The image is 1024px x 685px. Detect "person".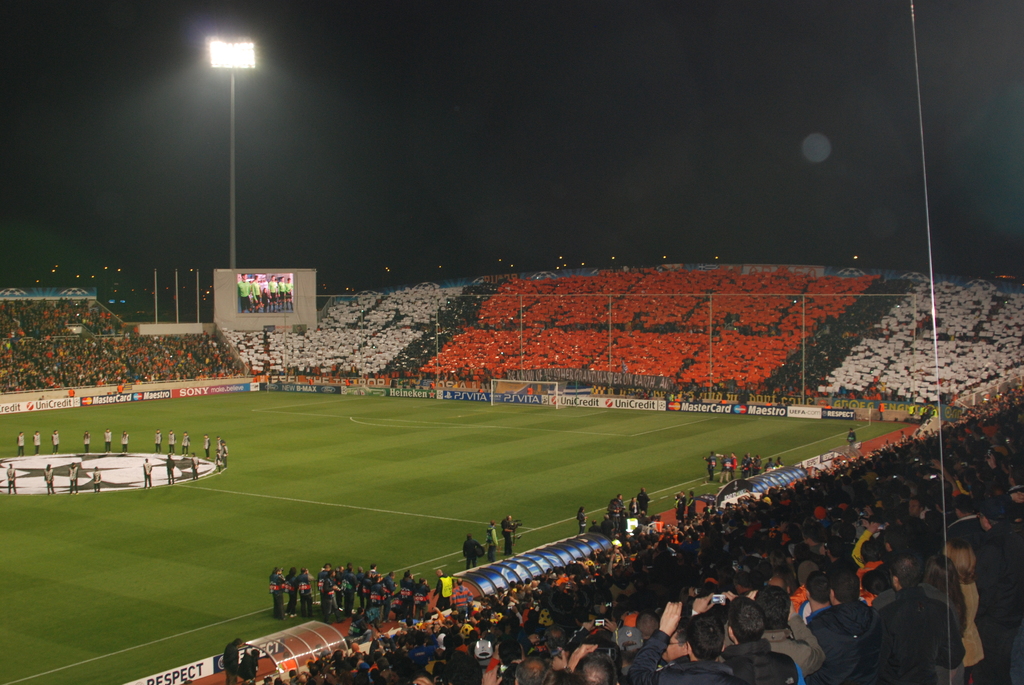
Detection: 214/439/226/459.
